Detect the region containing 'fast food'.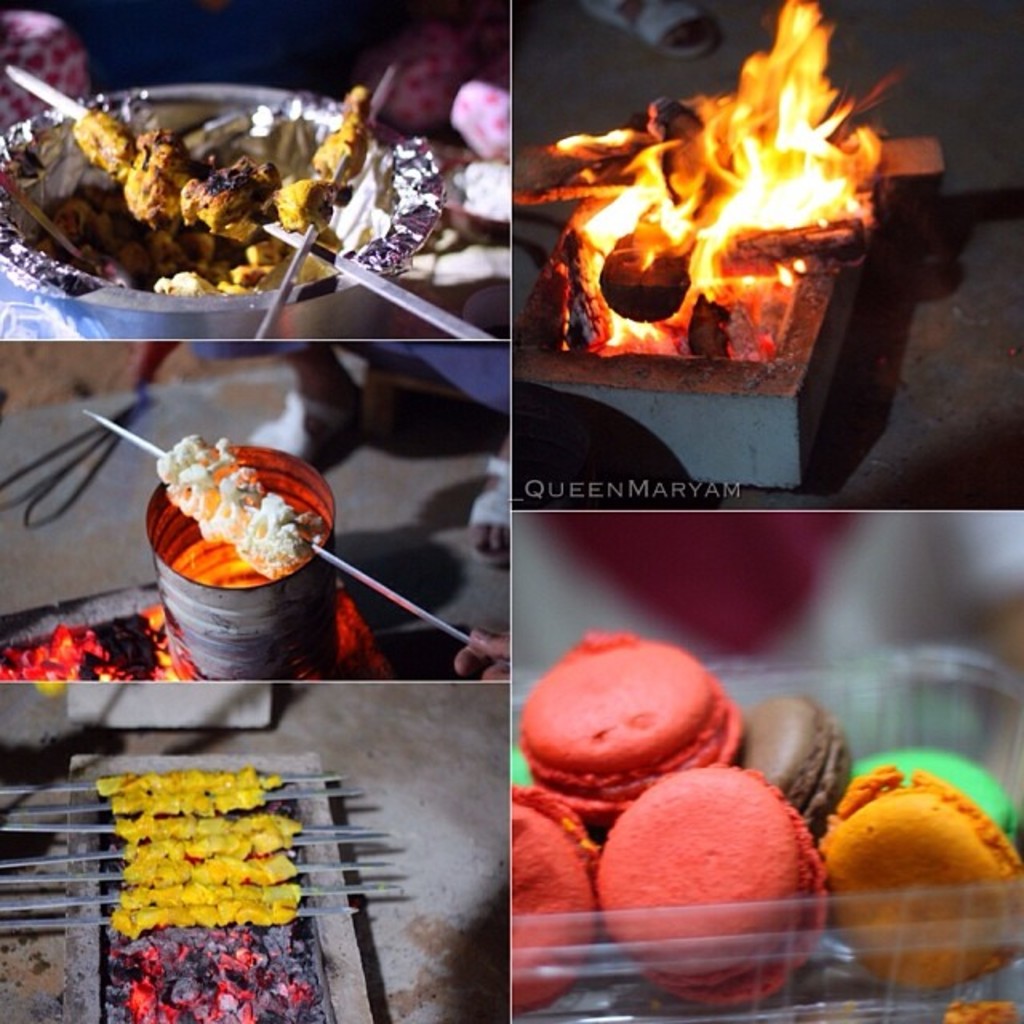
detection(133, 832, 299, 858).
